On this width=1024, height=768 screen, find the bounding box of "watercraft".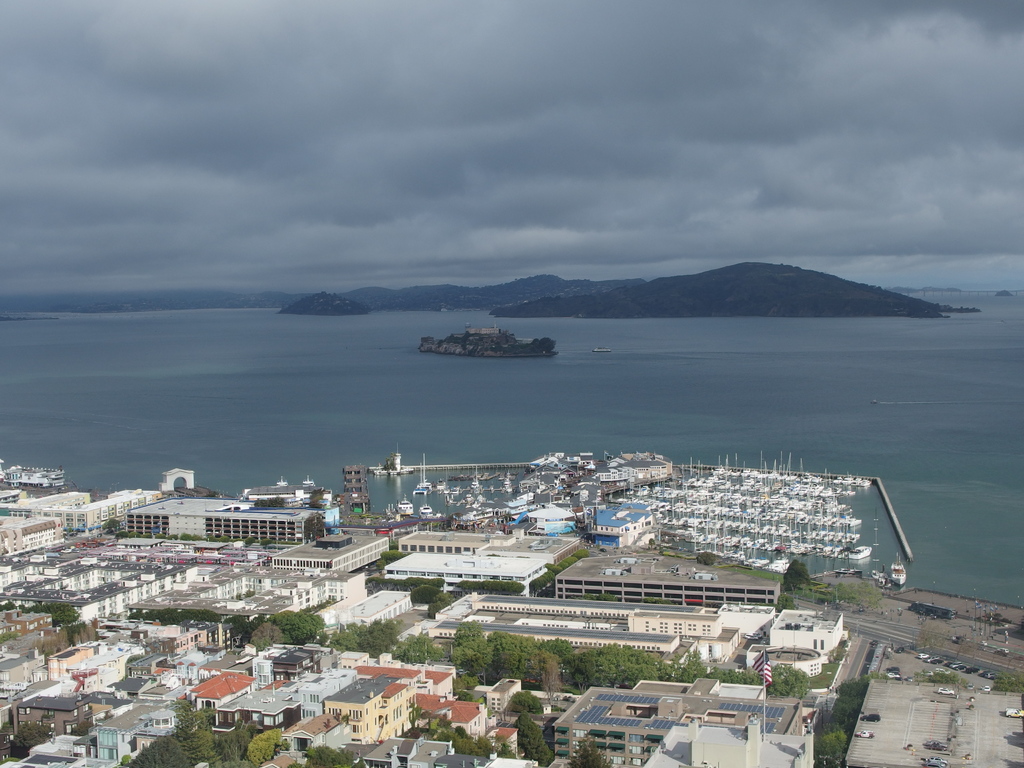
Bounding box: x1=766 y1=509 x2=792 y2=518.
